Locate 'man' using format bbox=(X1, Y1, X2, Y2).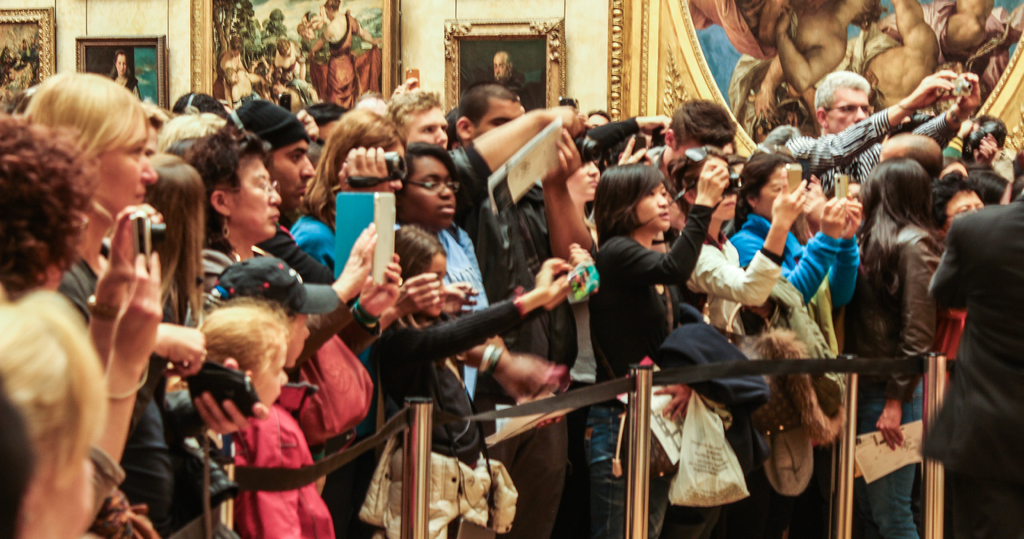
bbox=(228, 64, 273, 112).
